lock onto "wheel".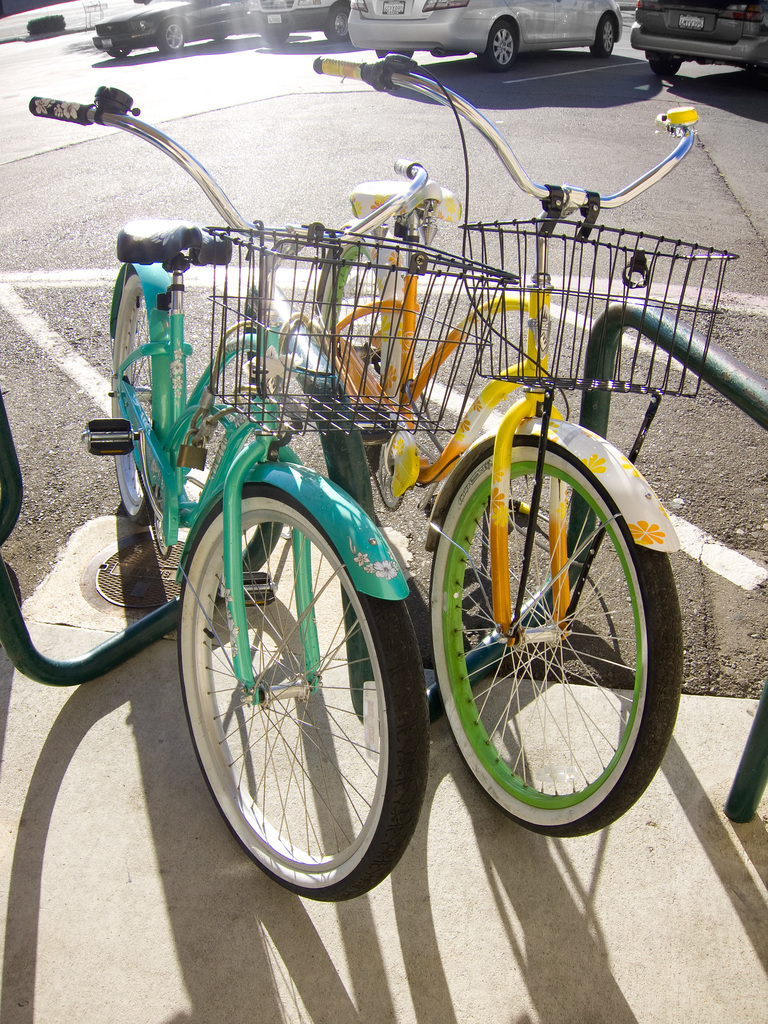
Locked: bbox(484, 18, 524, 70).
